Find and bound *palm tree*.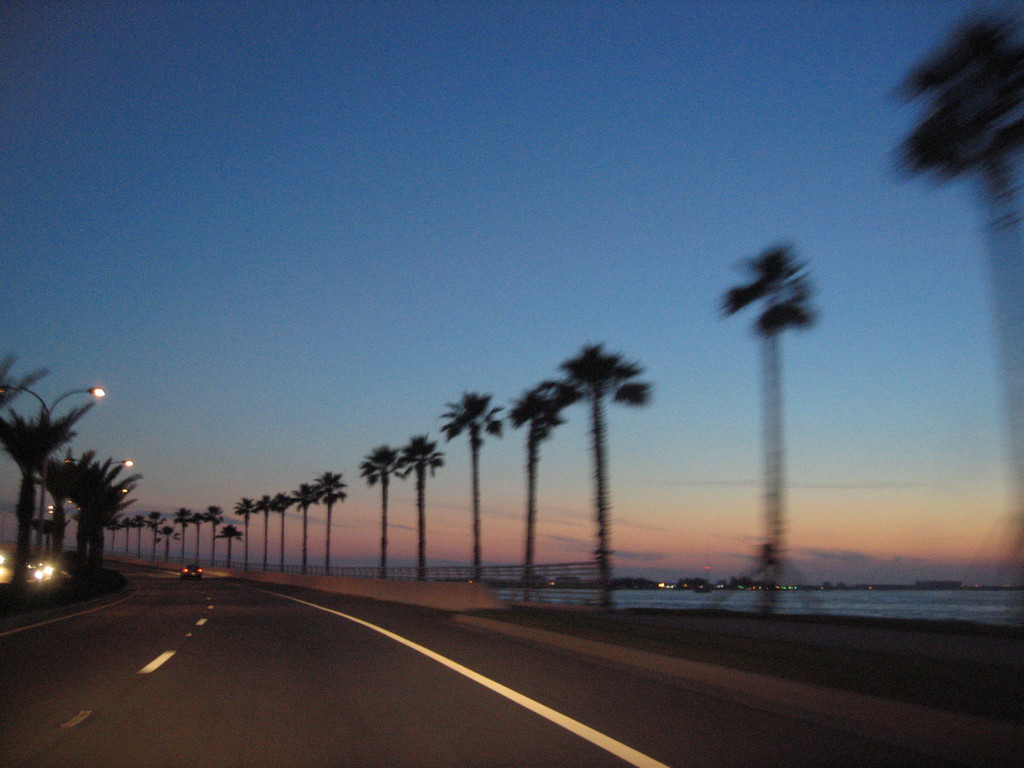
Bound: [358,441,428,564].
